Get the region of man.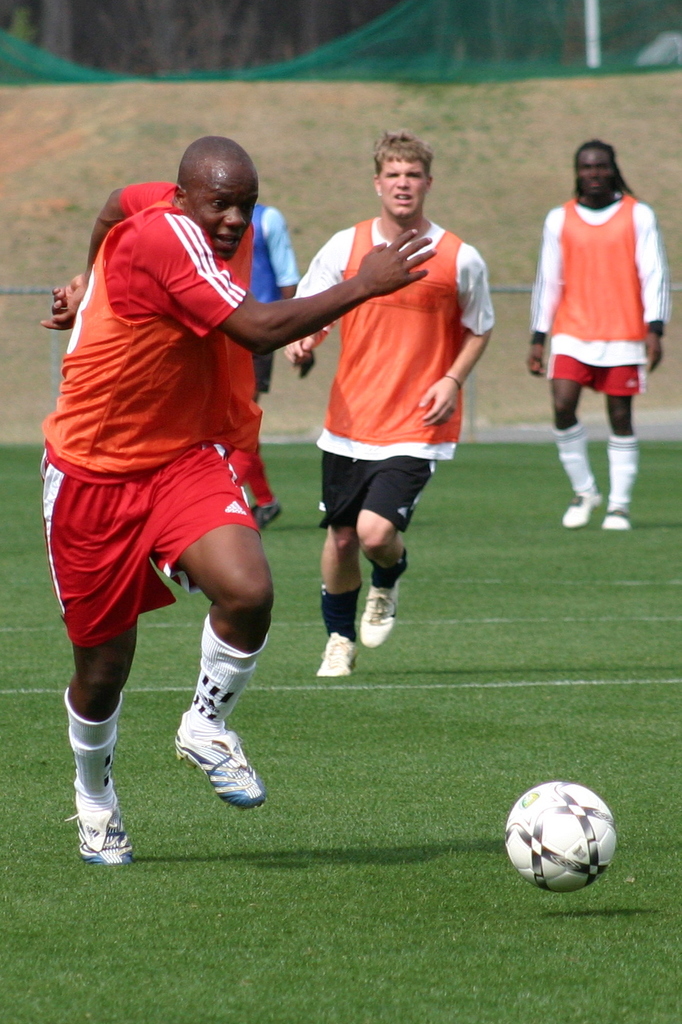
(left=268, top=153, right=498, bottom=707).
